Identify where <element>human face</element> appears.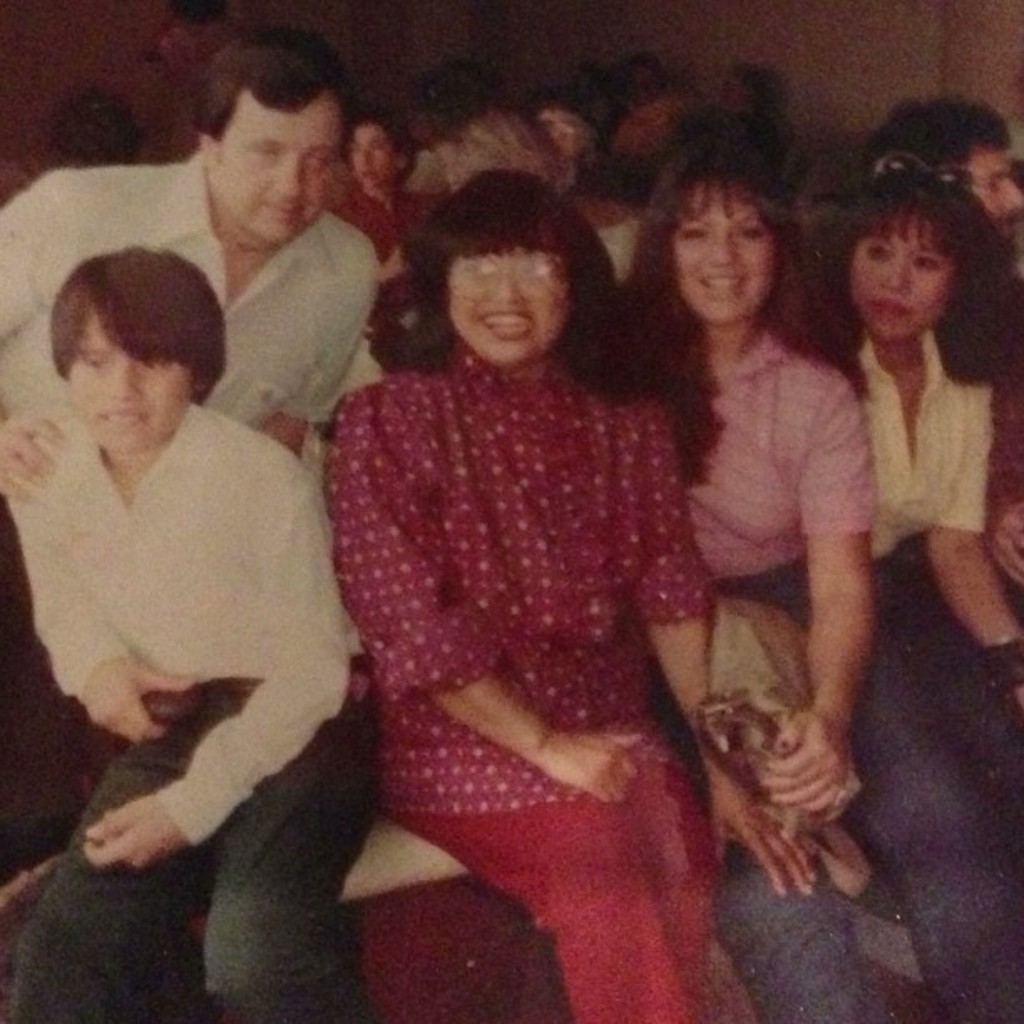
Appears at [x1=850, y1=219, x2=955, y2=343].
